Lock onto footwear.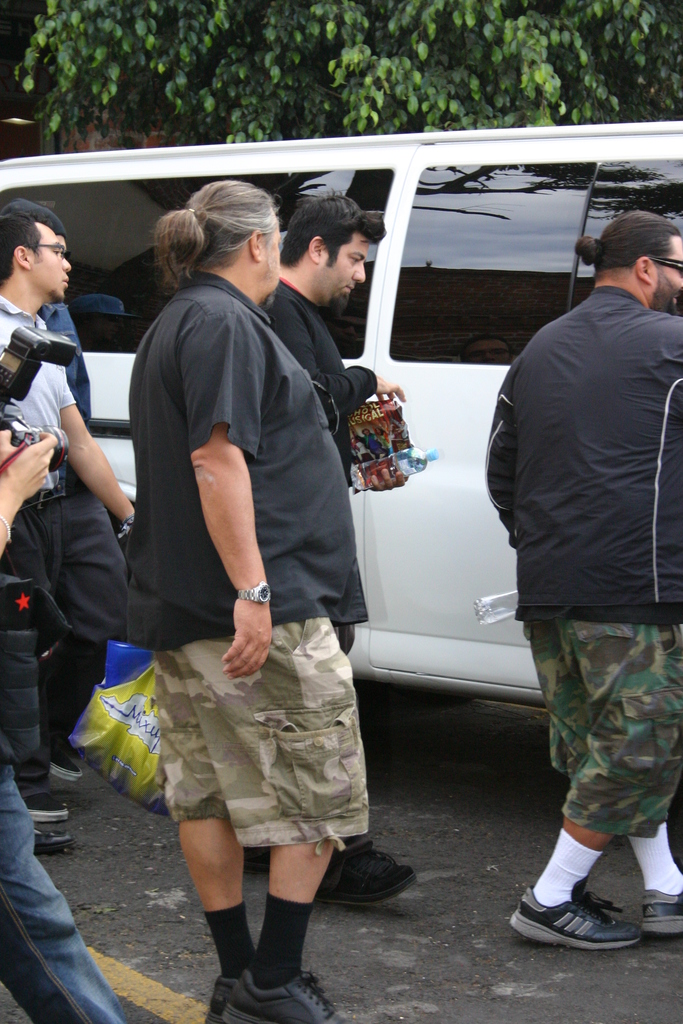
Locked: pyautogui.locateOnScreen(509, 882, 641, 947).
